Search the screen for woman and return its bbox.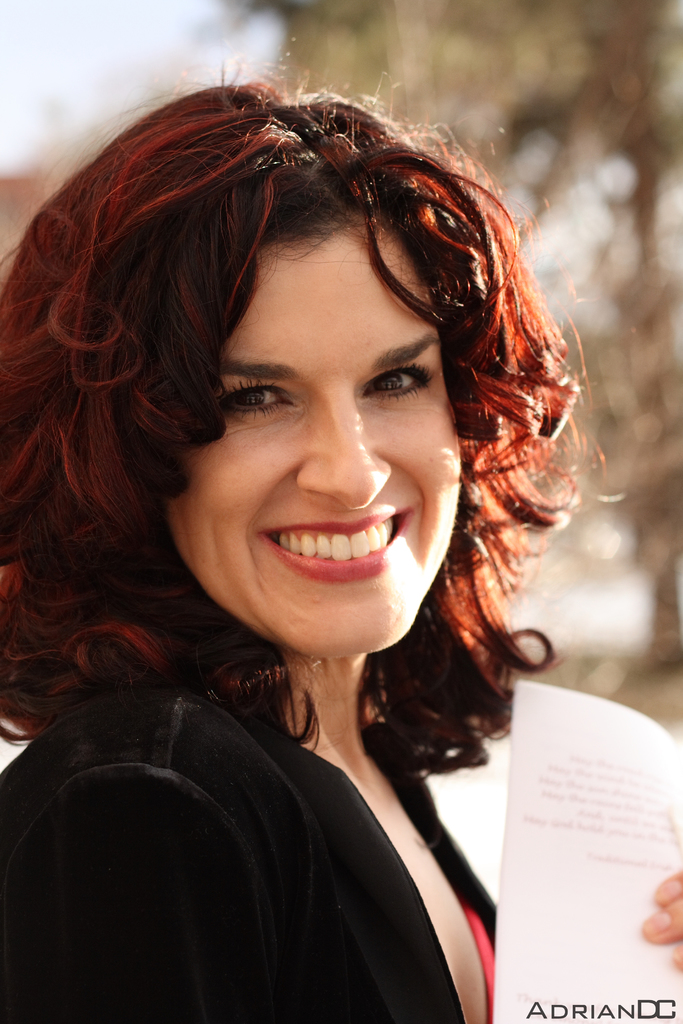
Found: l=7, t=0, r=601, b=1023.
